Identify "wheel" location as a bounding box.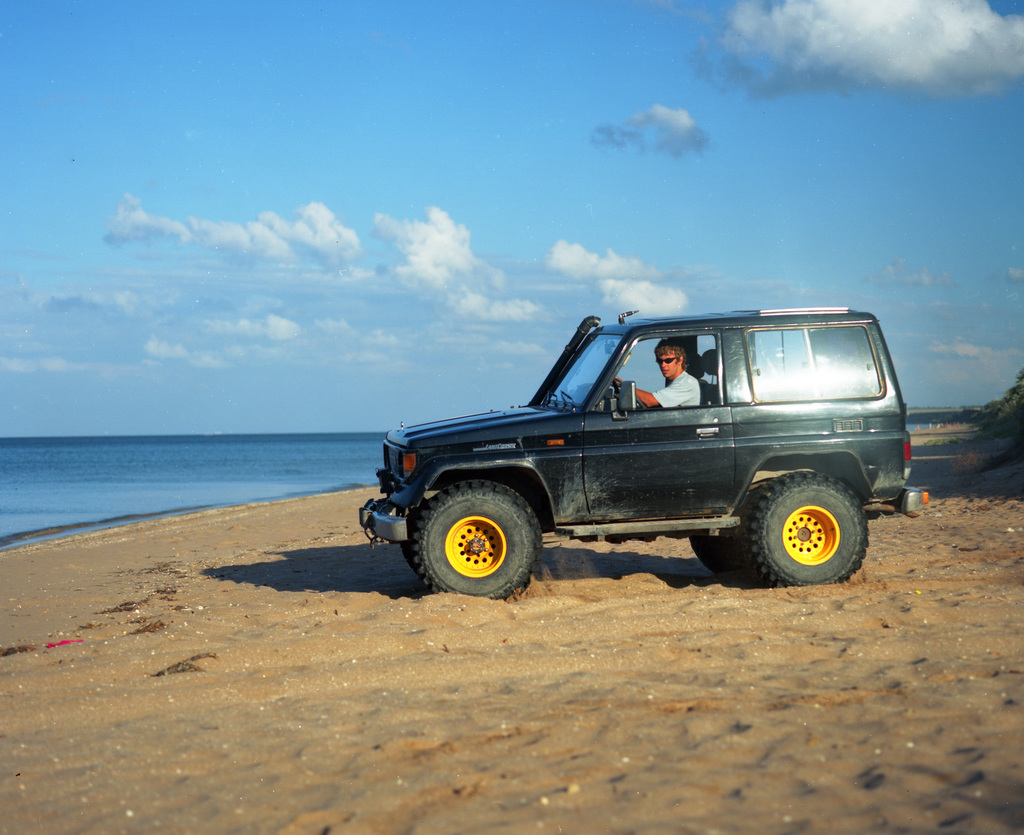
748,470,867,587.
